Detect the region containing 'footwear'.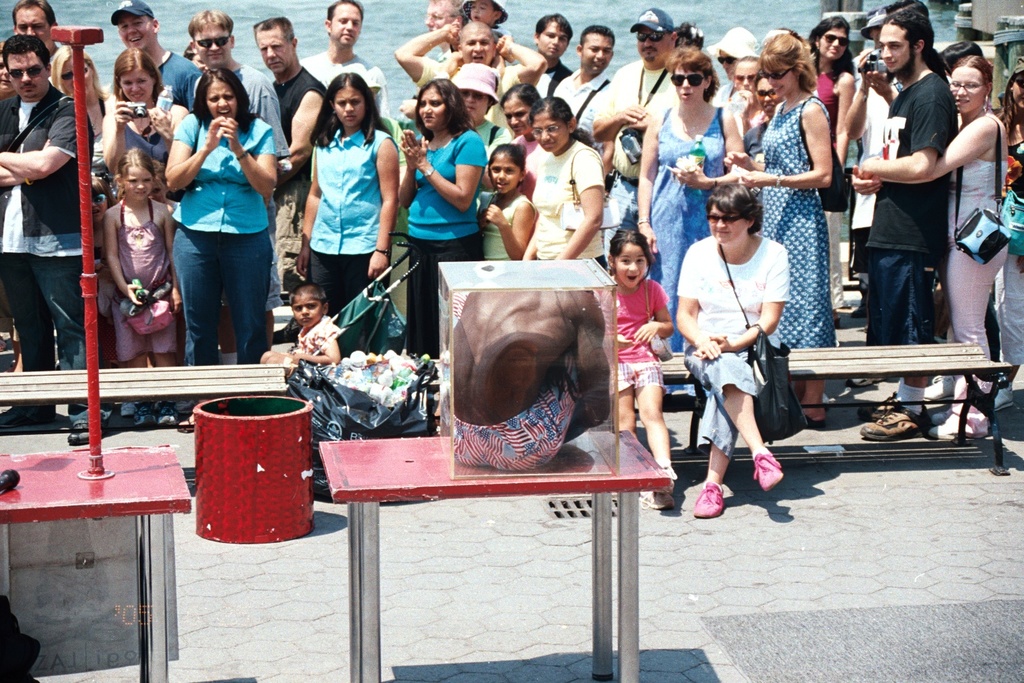
[left=4, top=392, right=52, bottom=428].
